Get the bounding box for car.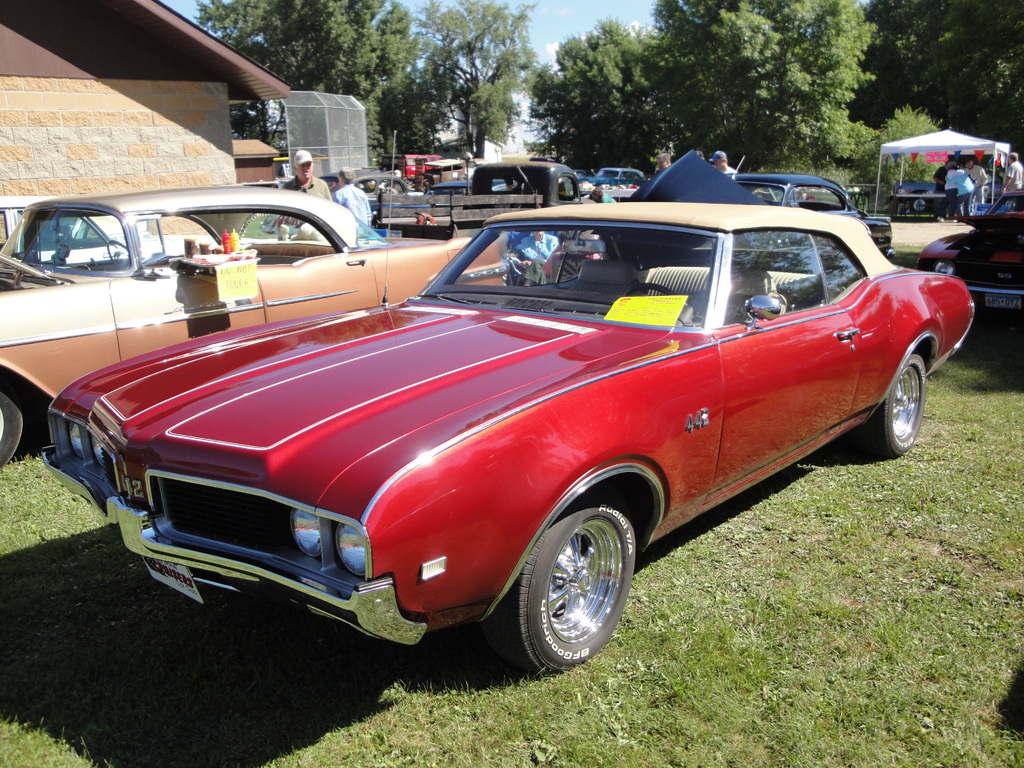
<region>40, 130, 973, 678</region>.
